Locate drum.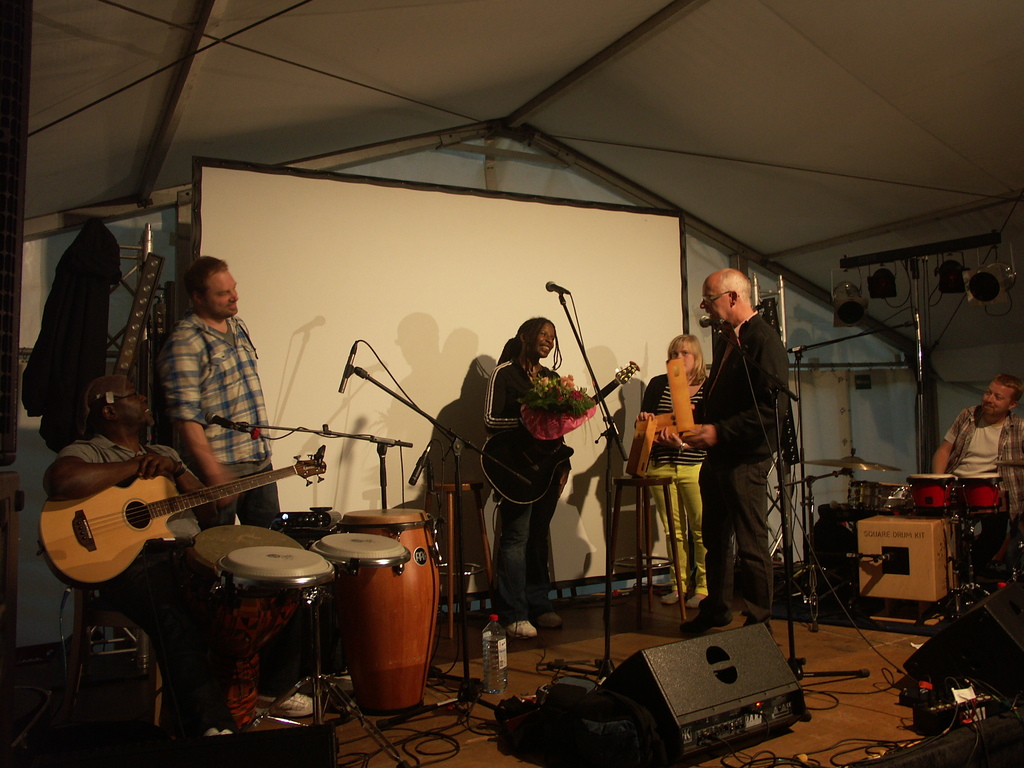
Bounding box: [216,545,351,600].
